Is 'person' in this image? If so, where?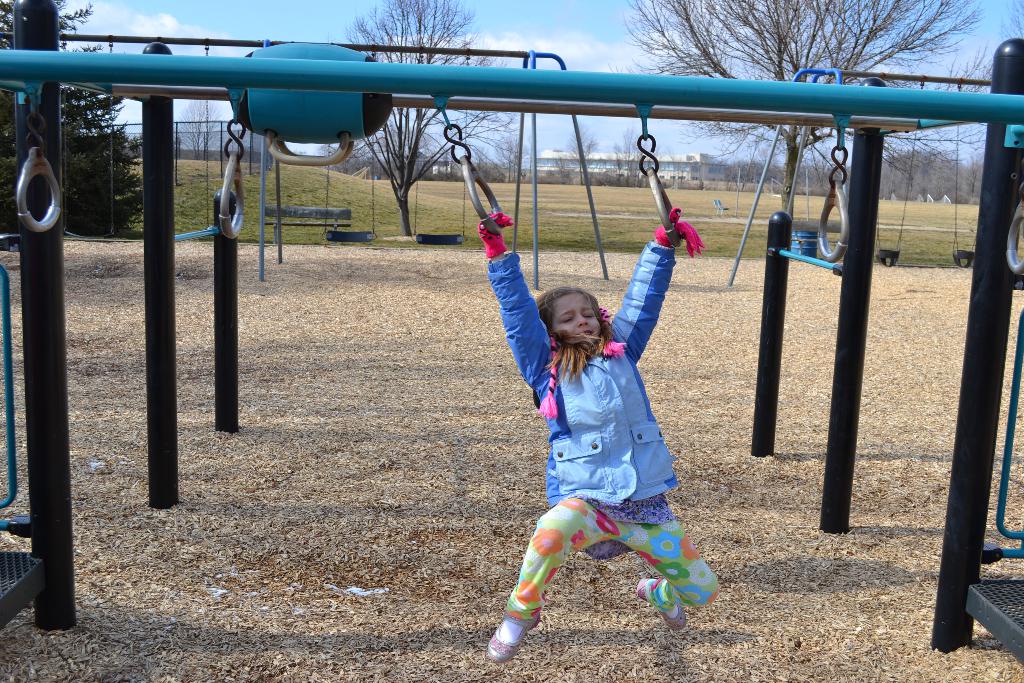
Yes, at bbox=(480, 208, 721, 663).
